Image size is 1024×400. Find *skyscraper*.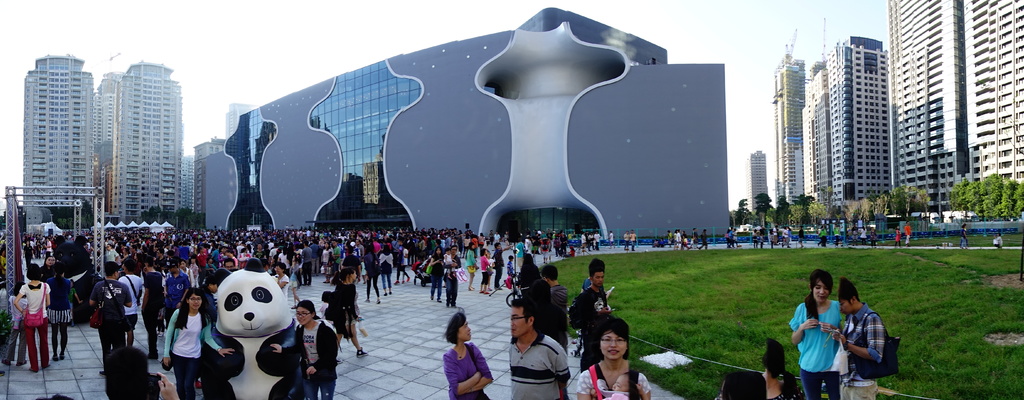
(left=888, top=0, right=1023, bottom=219).
